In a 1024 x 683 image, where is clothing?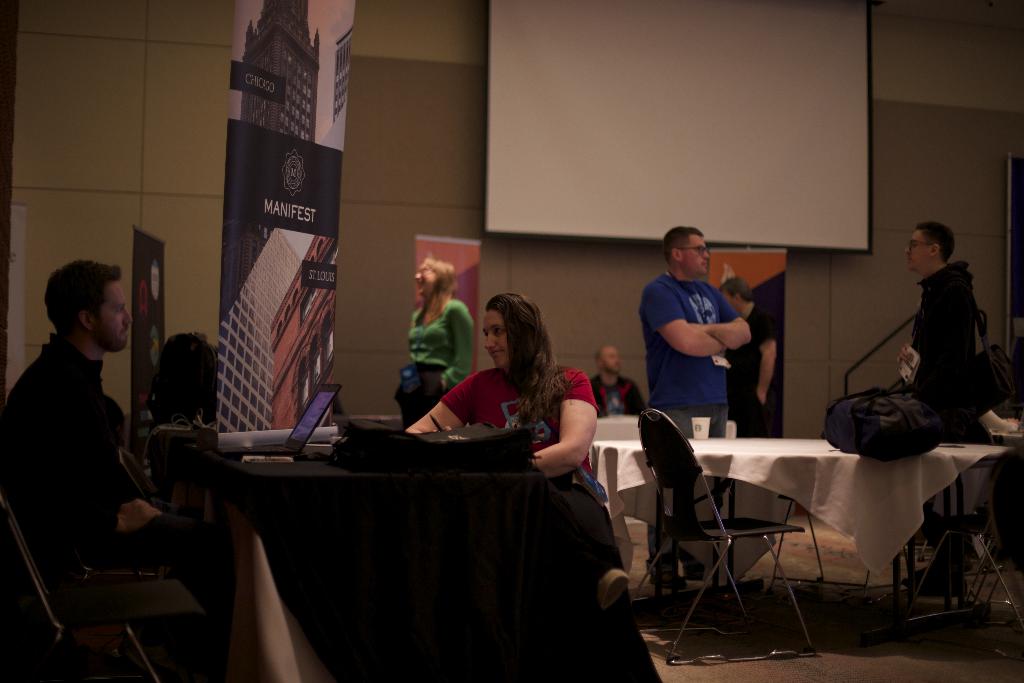
Rect(735, 302, 776, 443).
